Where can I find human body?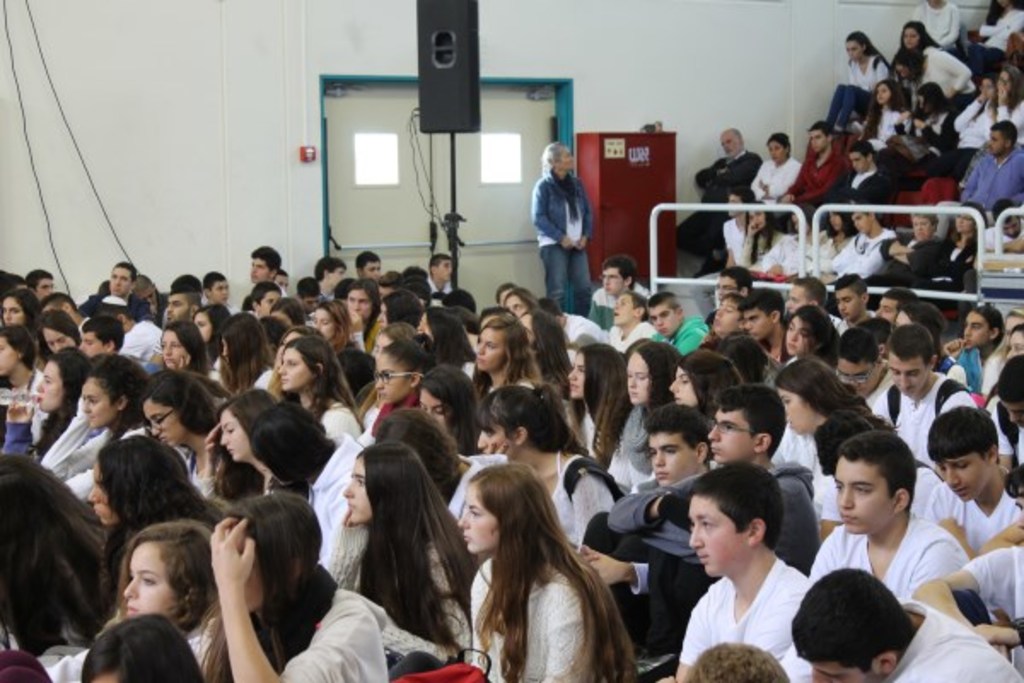
You can find it at [x1=647, y1=401, x2=727, y2=493].
